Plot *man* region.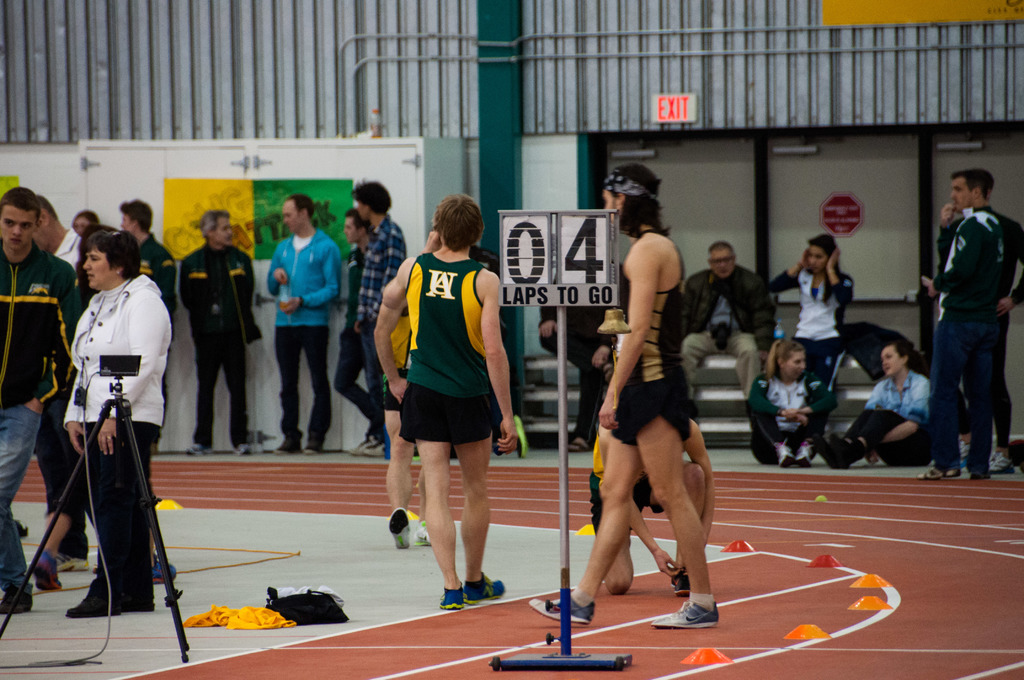
Plotted at crop(923, 159, 1021, 483).
